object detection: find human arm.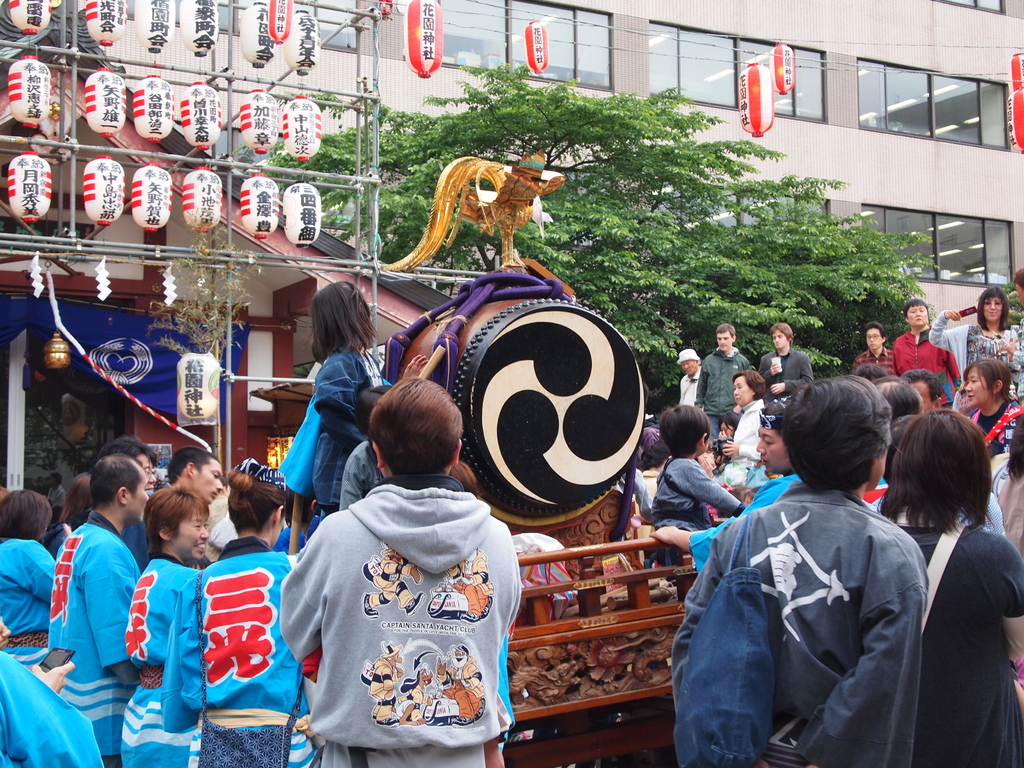
<box>993,534,1023,661</box>.
